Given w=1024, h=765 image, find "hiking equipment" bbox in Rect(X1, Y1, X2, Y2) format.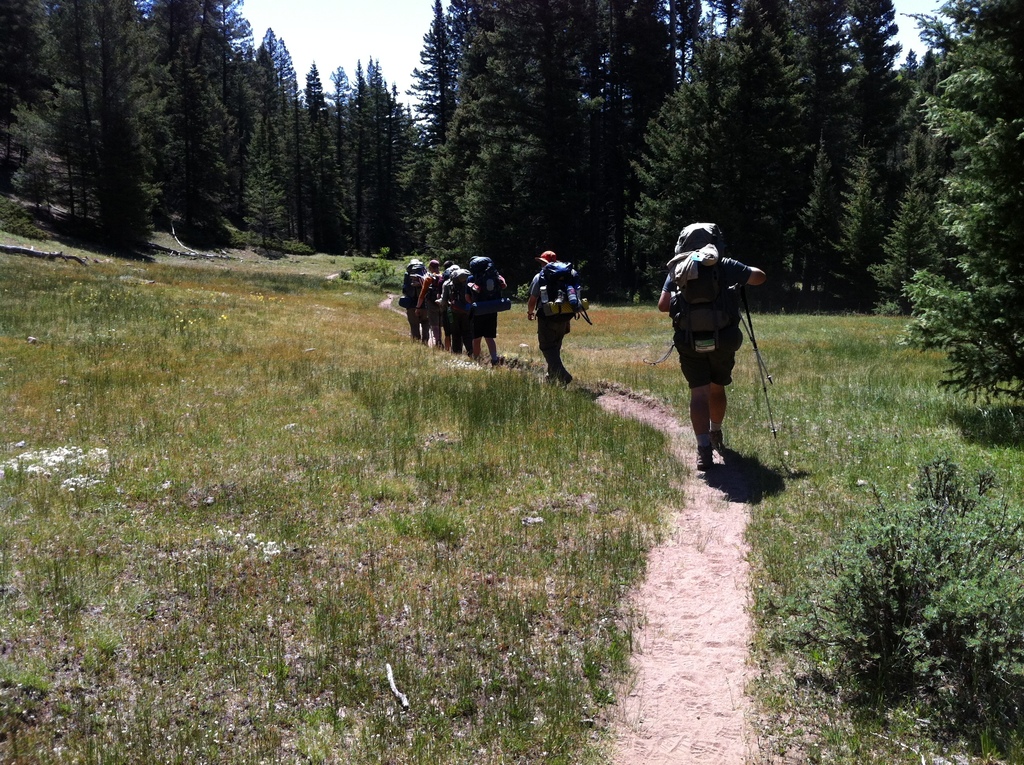
Rect(535, 263, 582, 303).
